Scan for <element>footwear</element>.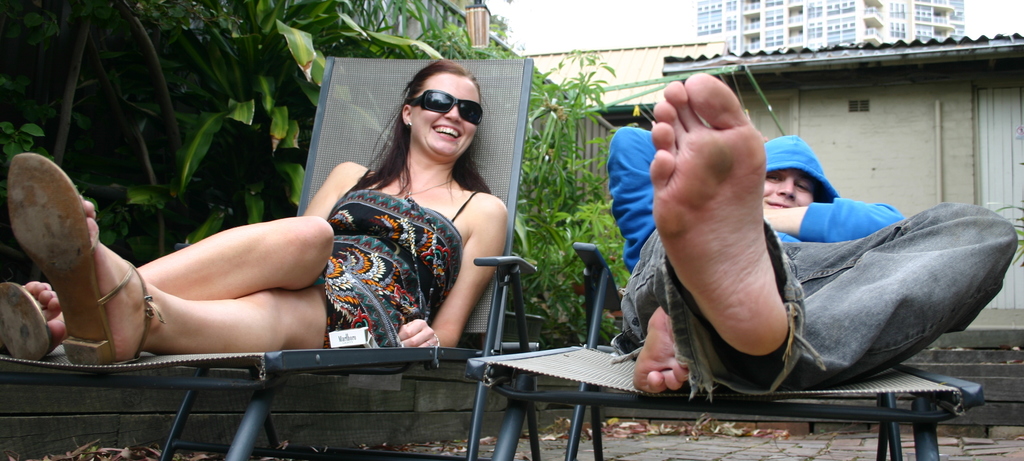
Scan result: {"x1": 0, "y1": 281, "x2": 63, "y2": 375}.
